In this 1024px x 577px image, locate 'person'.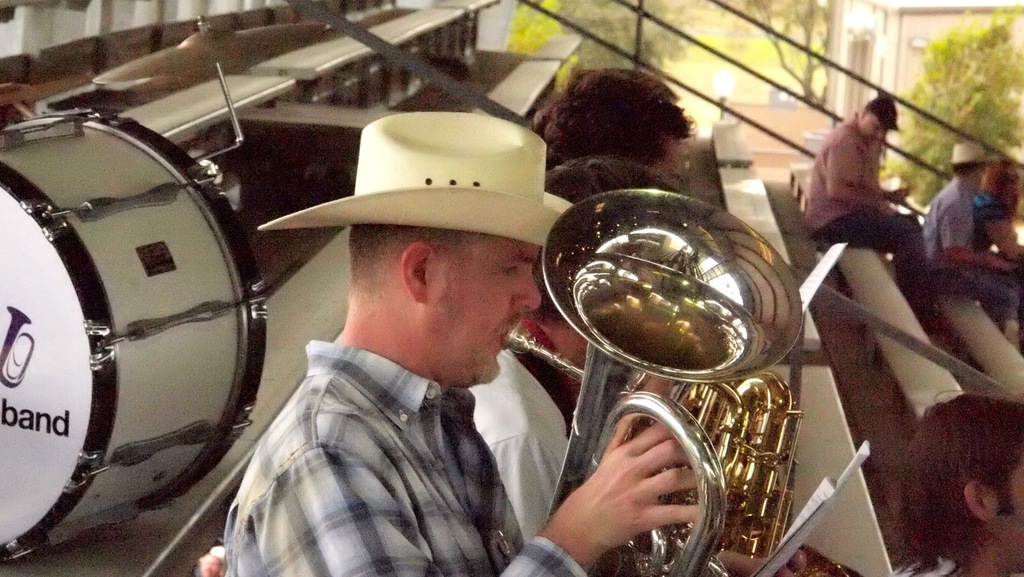
Bounding box: l=209, t=115, r=706, b=576.
